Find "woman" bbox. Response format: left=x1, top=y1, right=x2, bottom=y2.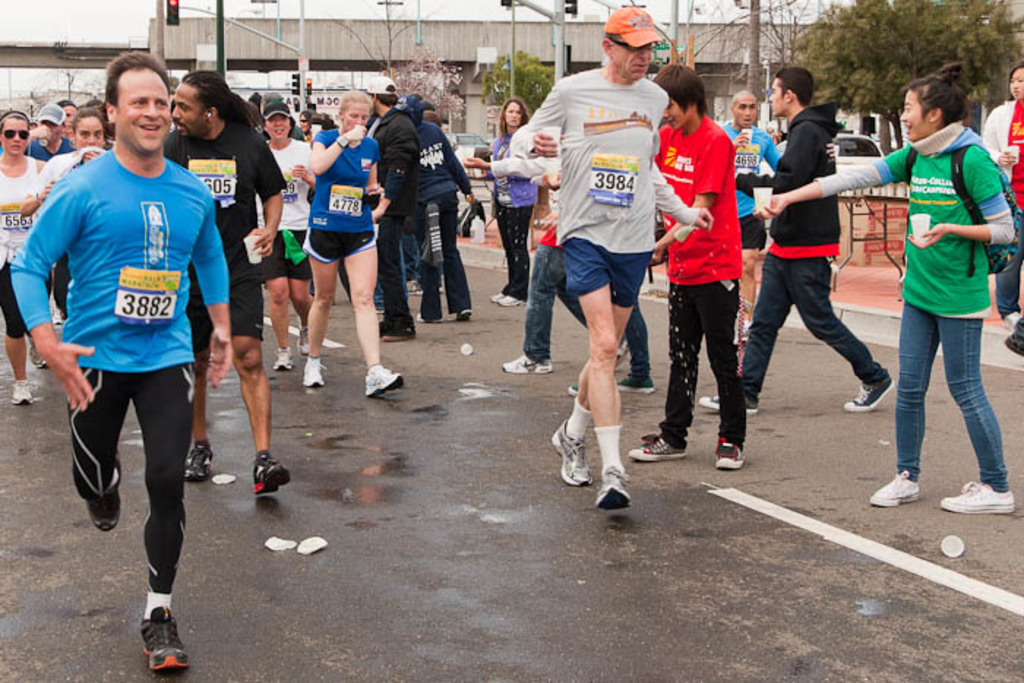
left=0, top=113, right=60, bottom=410.
